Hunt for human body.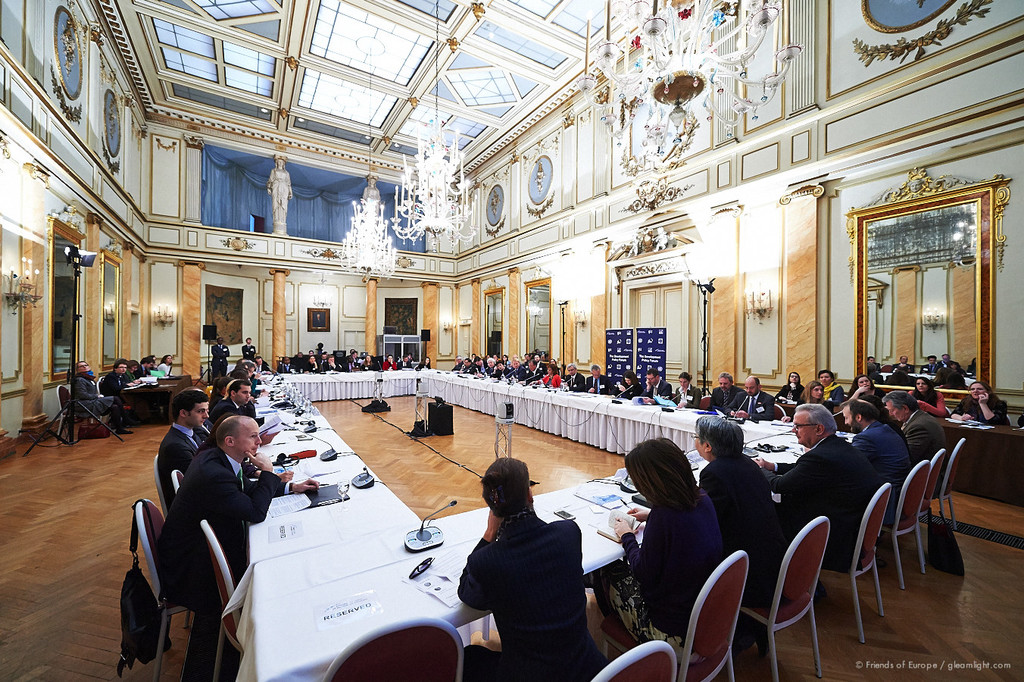
Hunted down at 208:383:252:423.
